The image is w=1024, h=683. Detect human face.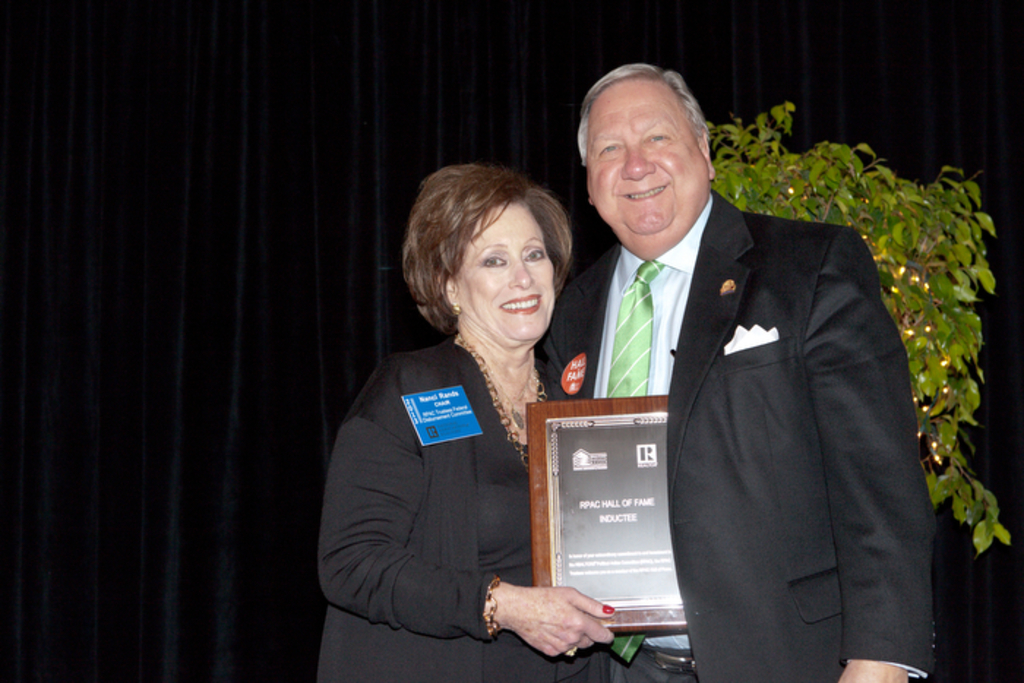
Detection: Rect(458, 192, 553, 339).
